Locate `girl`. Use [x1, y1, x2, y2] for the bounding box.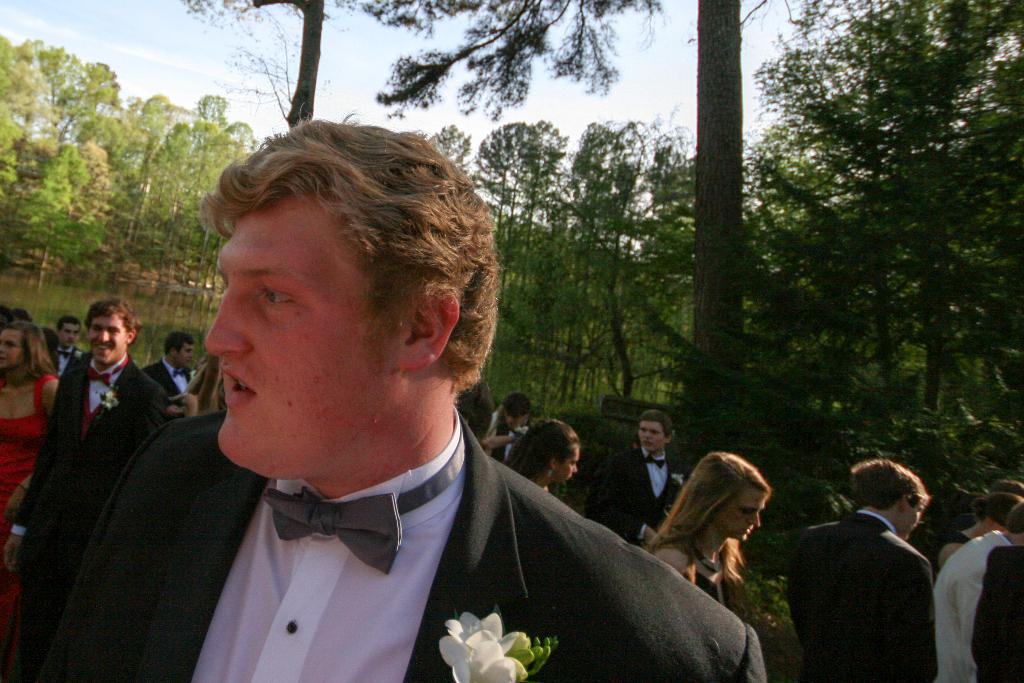
[644, 445, 772, 623].
